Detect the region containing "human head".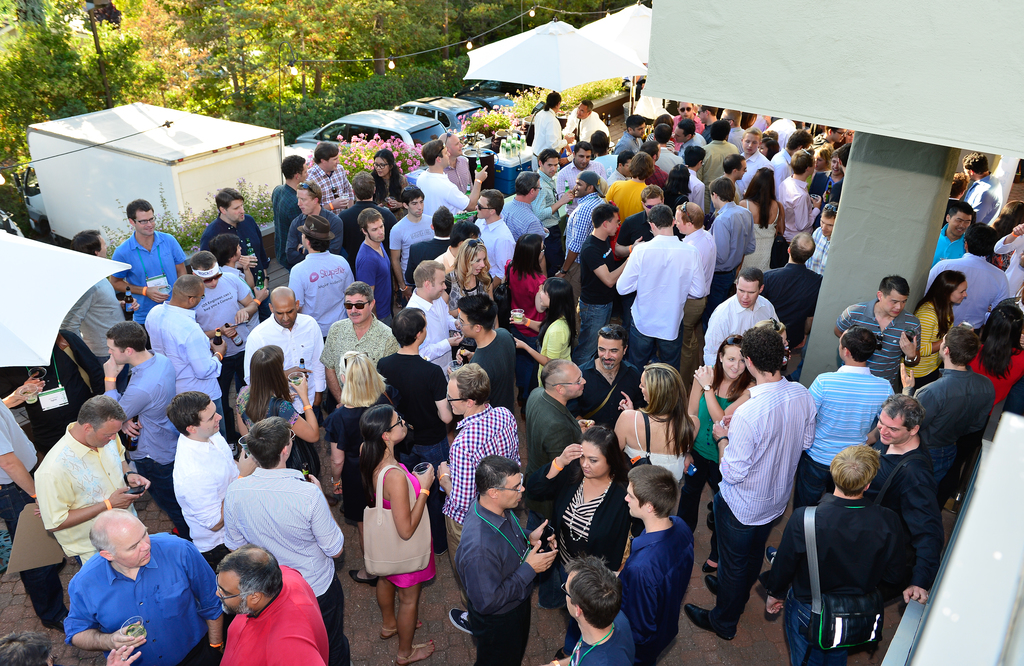
region(813, 148, 833, 168).
